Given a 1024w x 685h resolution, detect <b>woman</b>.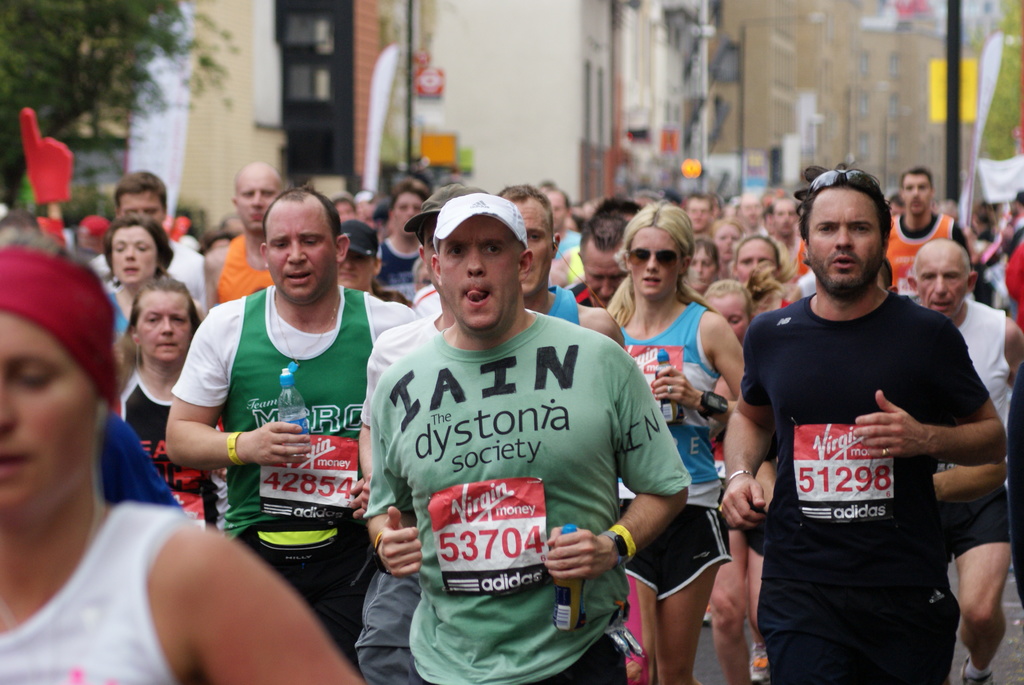
bbox=[101, 278, 230, 529].
